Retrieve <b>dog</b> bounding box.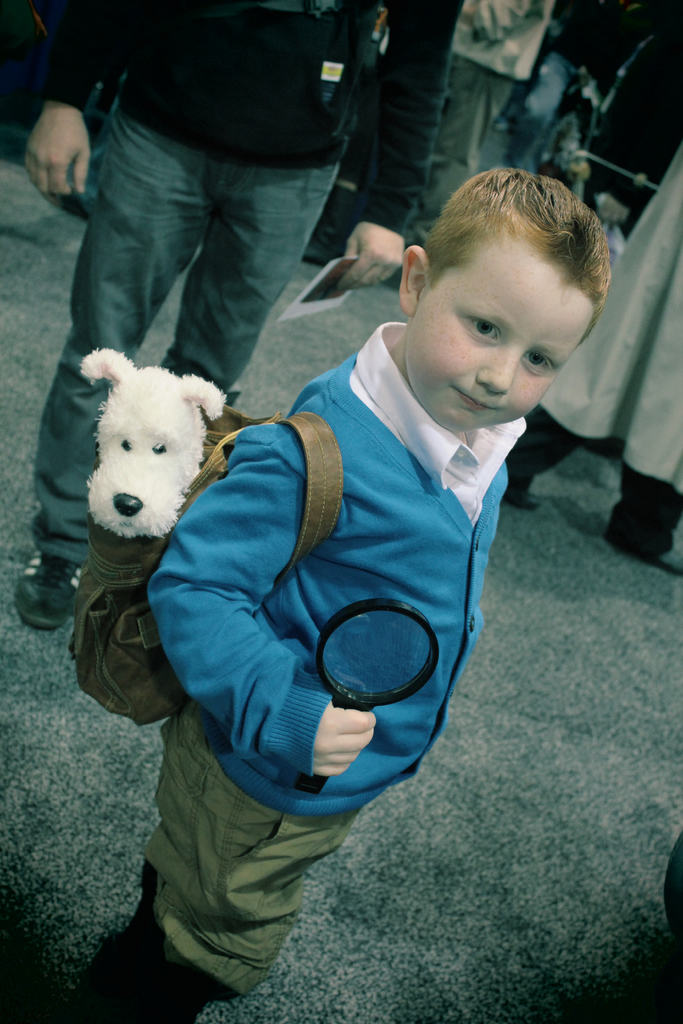
Bounding box: (left=76, top=349, right=224, bottom=543).
